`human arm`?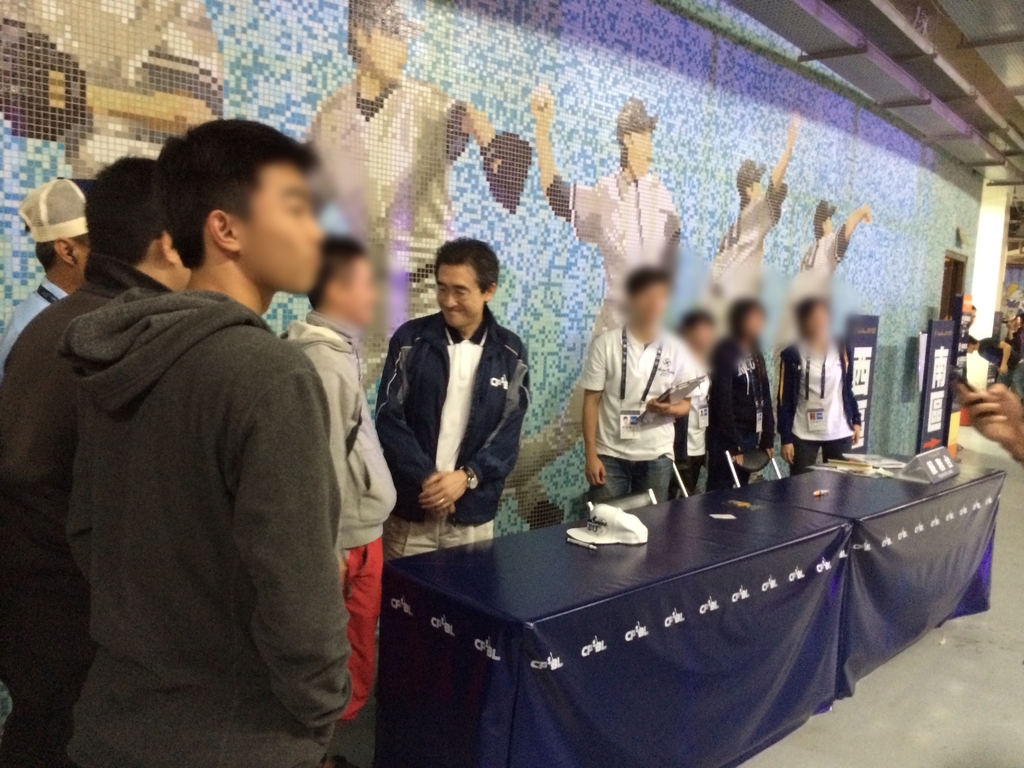
locate(239, 342, 364, 733)
